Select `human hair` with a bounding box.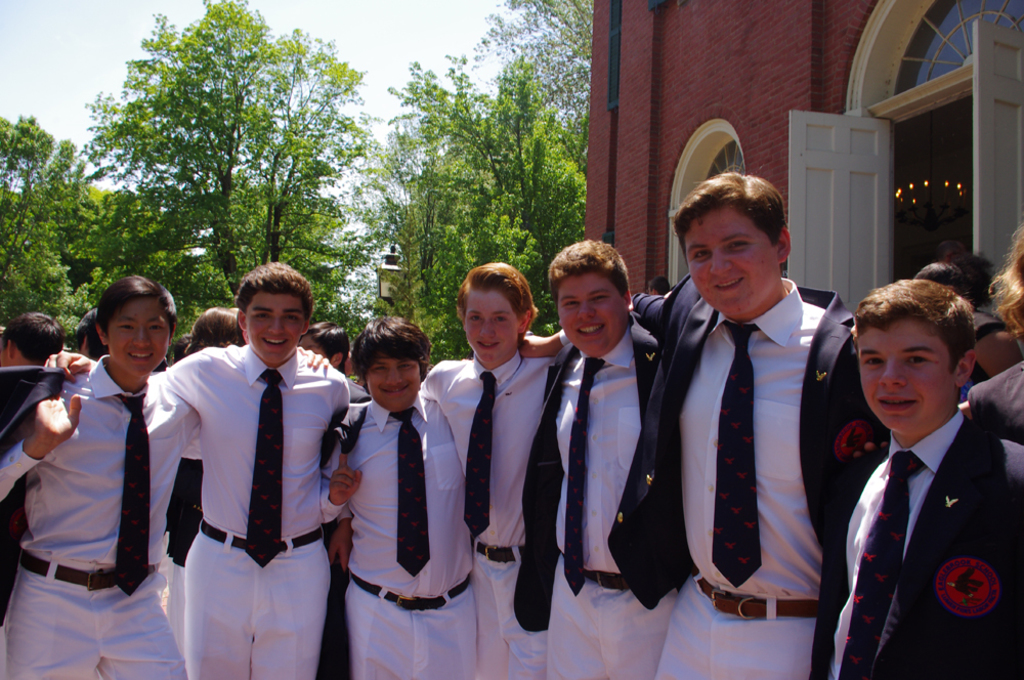
649 273 672 294.
